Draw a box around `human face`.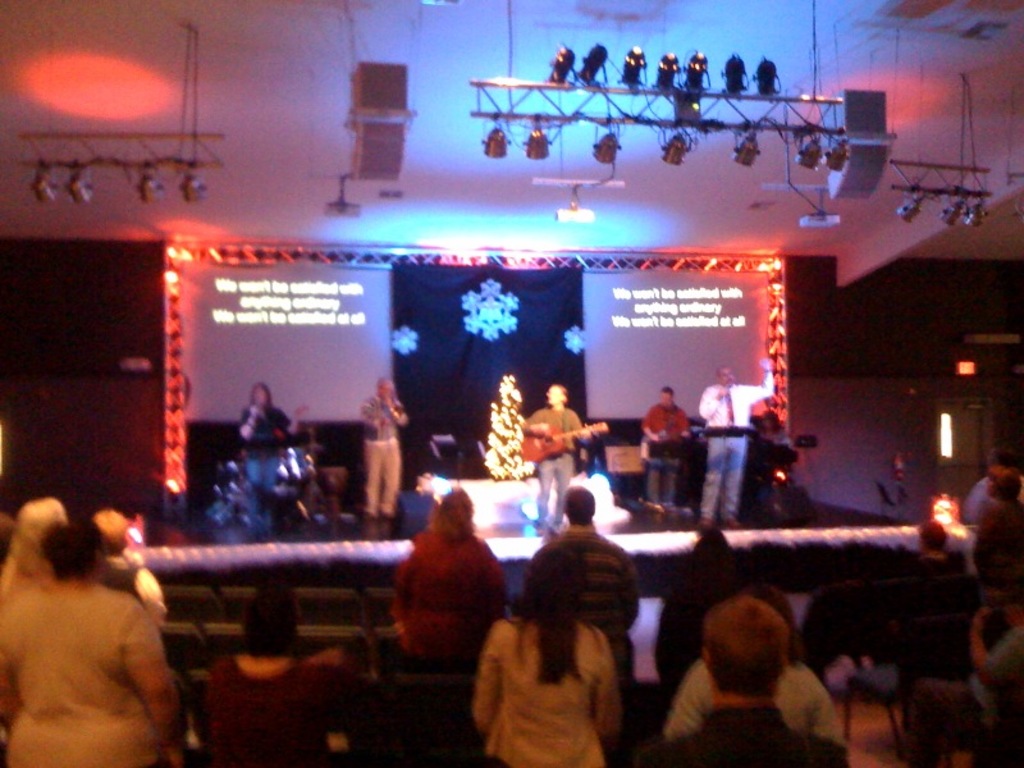
box=[547, 384, 561, 403].
